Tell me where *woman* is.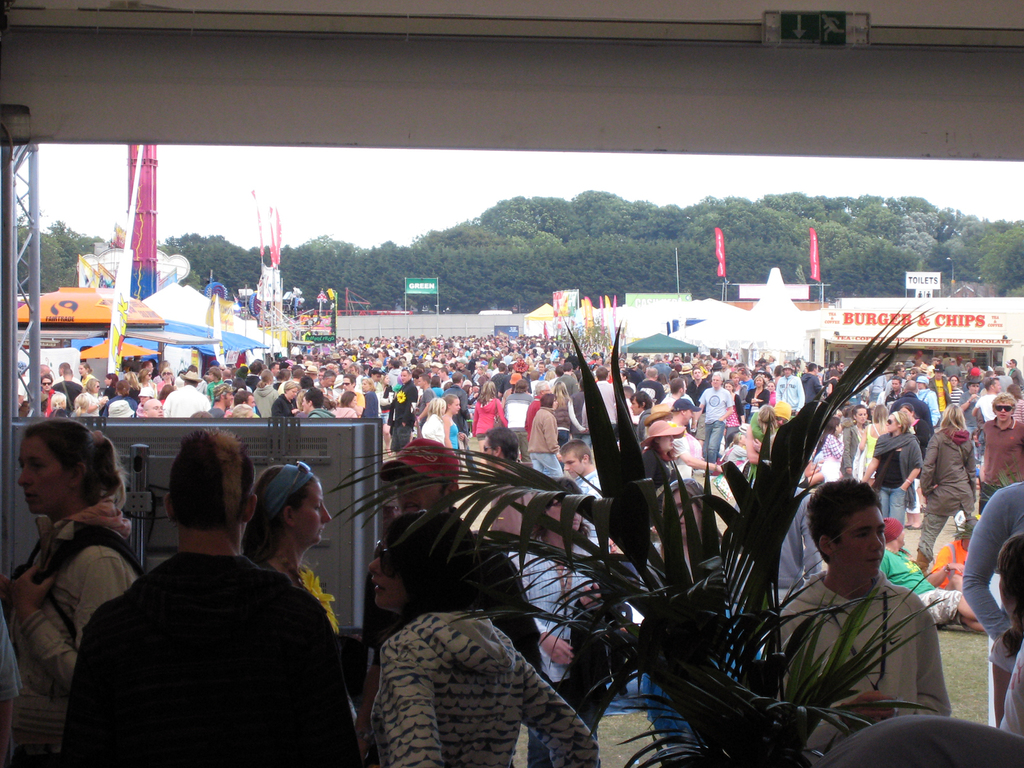
*woman* is at {"x1": 721, "y1": 378, "x2": 743, "y2": 448}.
